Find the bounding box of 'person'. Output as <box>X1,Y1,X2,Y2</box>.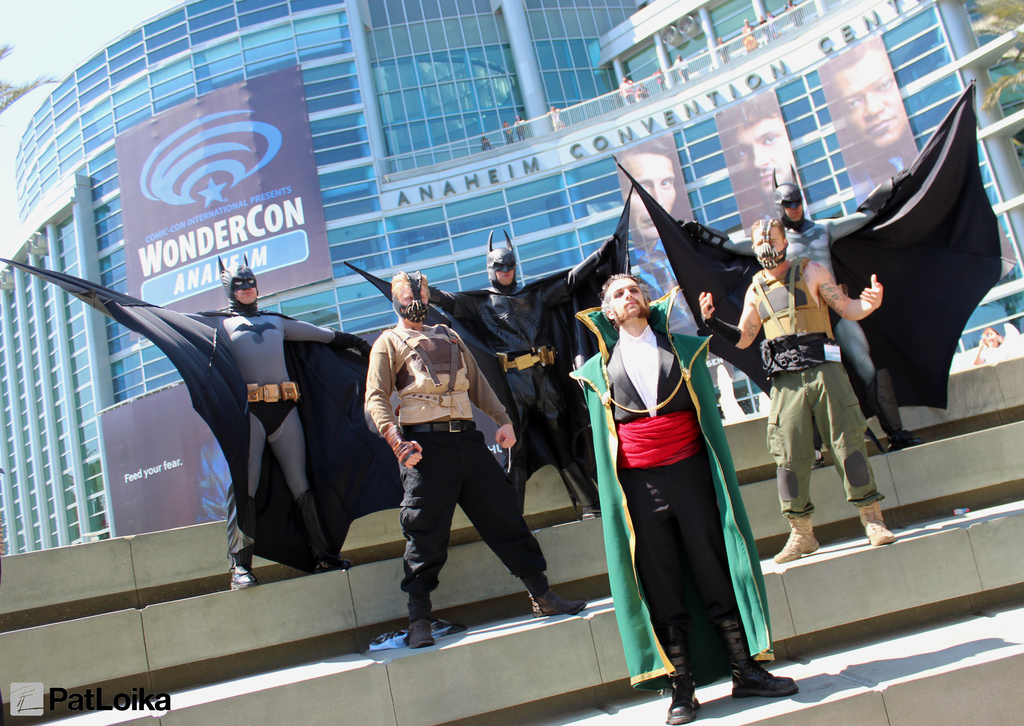
<box>0,259,400,585</box>.
